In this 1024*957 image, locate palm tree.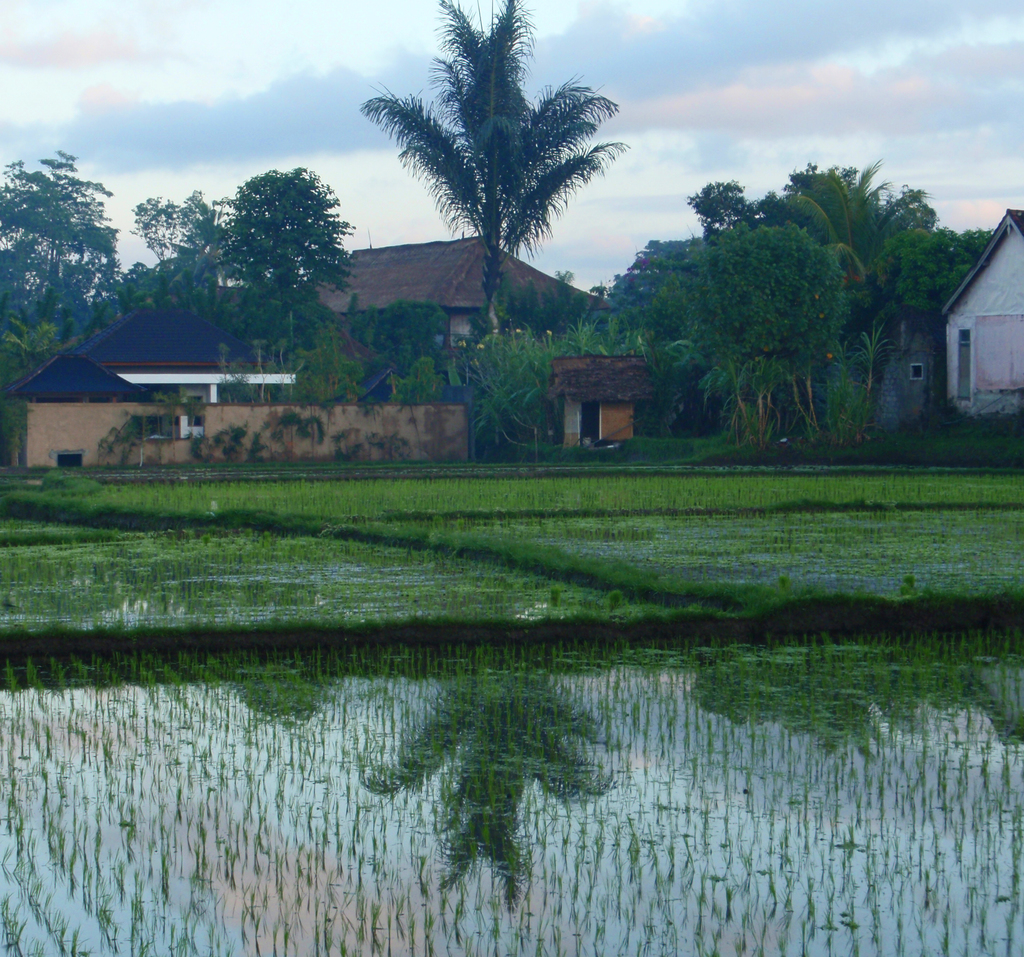
Bounding box: box(770, 150, 925, 386).
